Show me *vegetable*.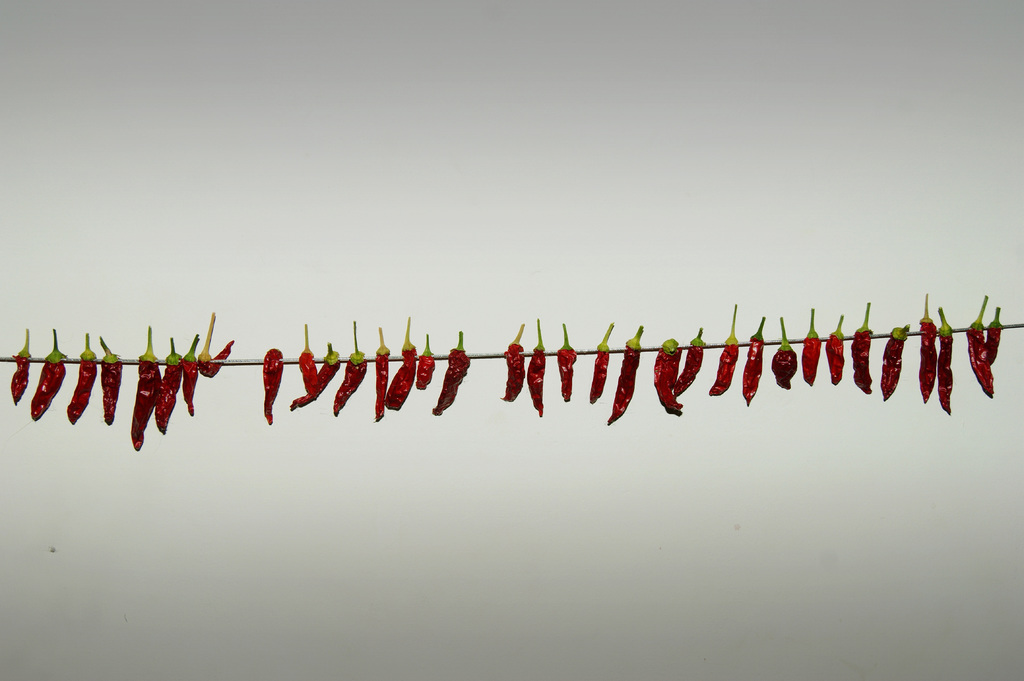
*vegetable* is here: {"left": 180, "top": 333, "right": 201, "bottom": 416}.
